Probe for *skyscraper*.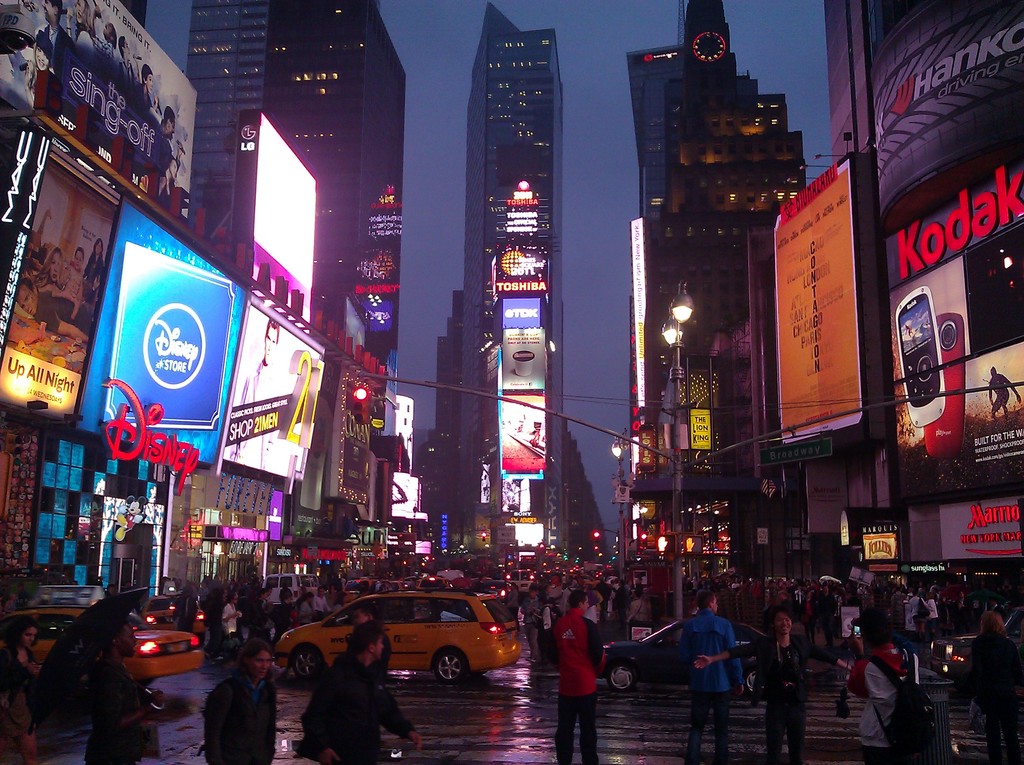
Probe result: detection(824, 0, 1023, 571).
